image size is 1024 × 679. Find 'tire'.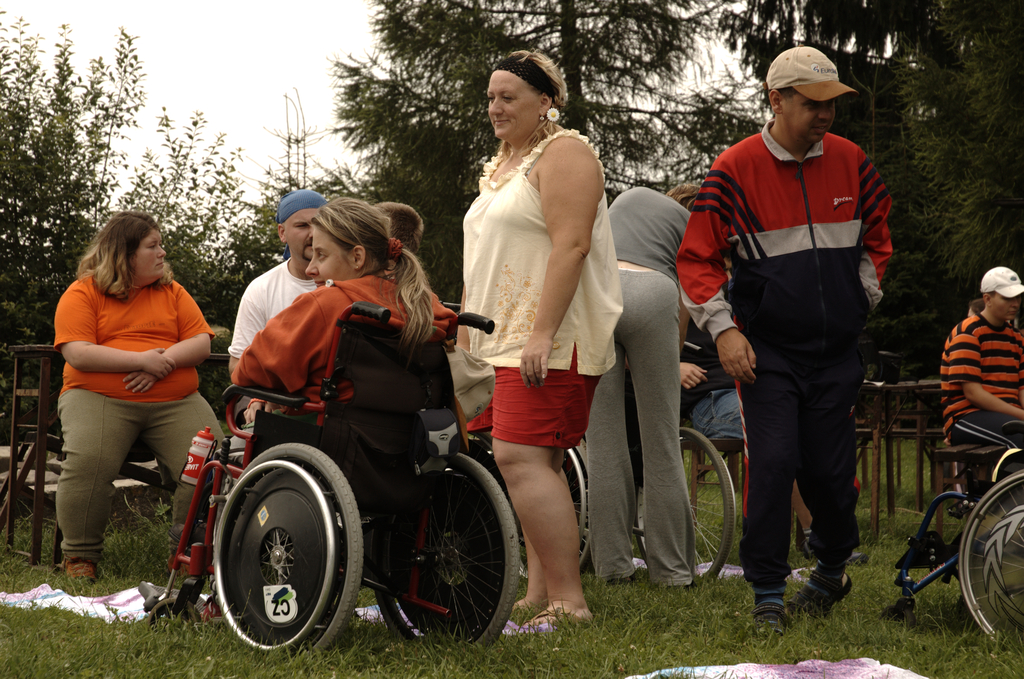
957,468,1023,652.
